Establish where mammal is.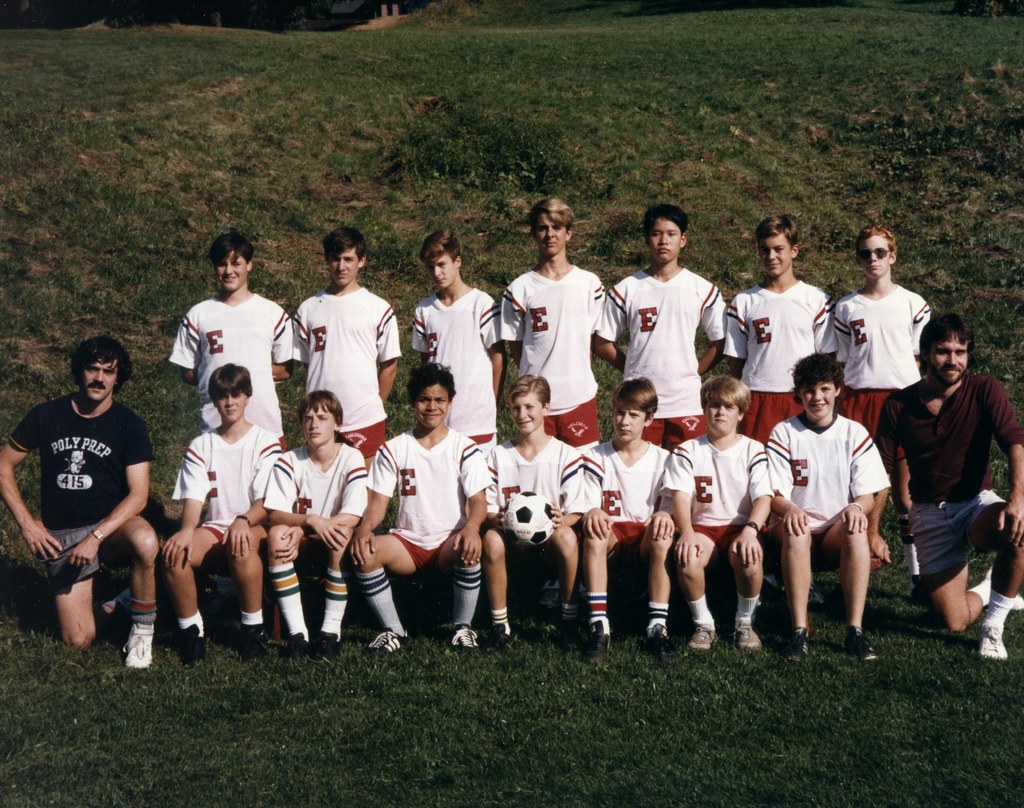
Established at crop(160, 356, 287, 666).
